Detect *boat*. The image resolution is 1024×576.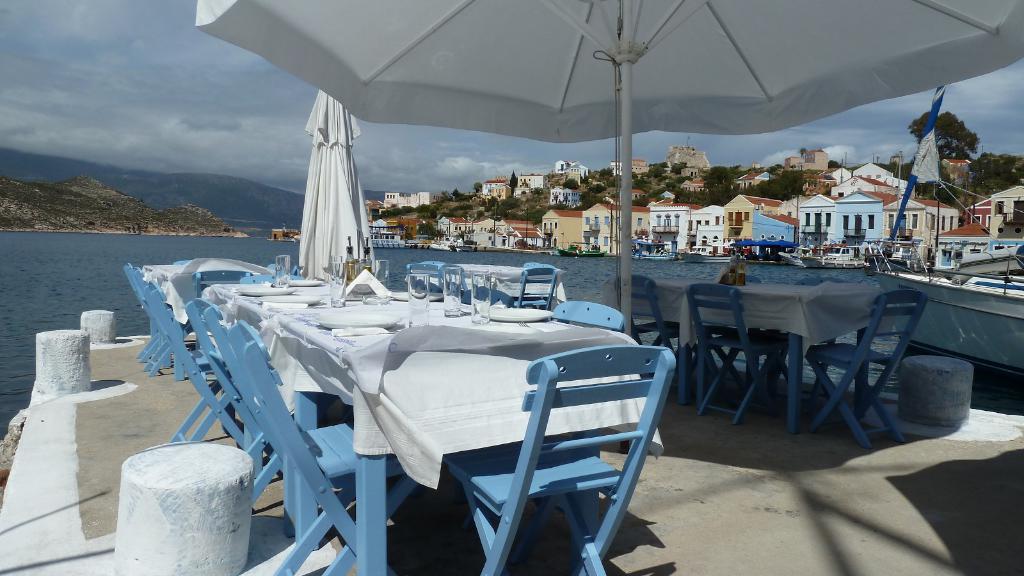
l=776, t=250, r=872, b=269.
